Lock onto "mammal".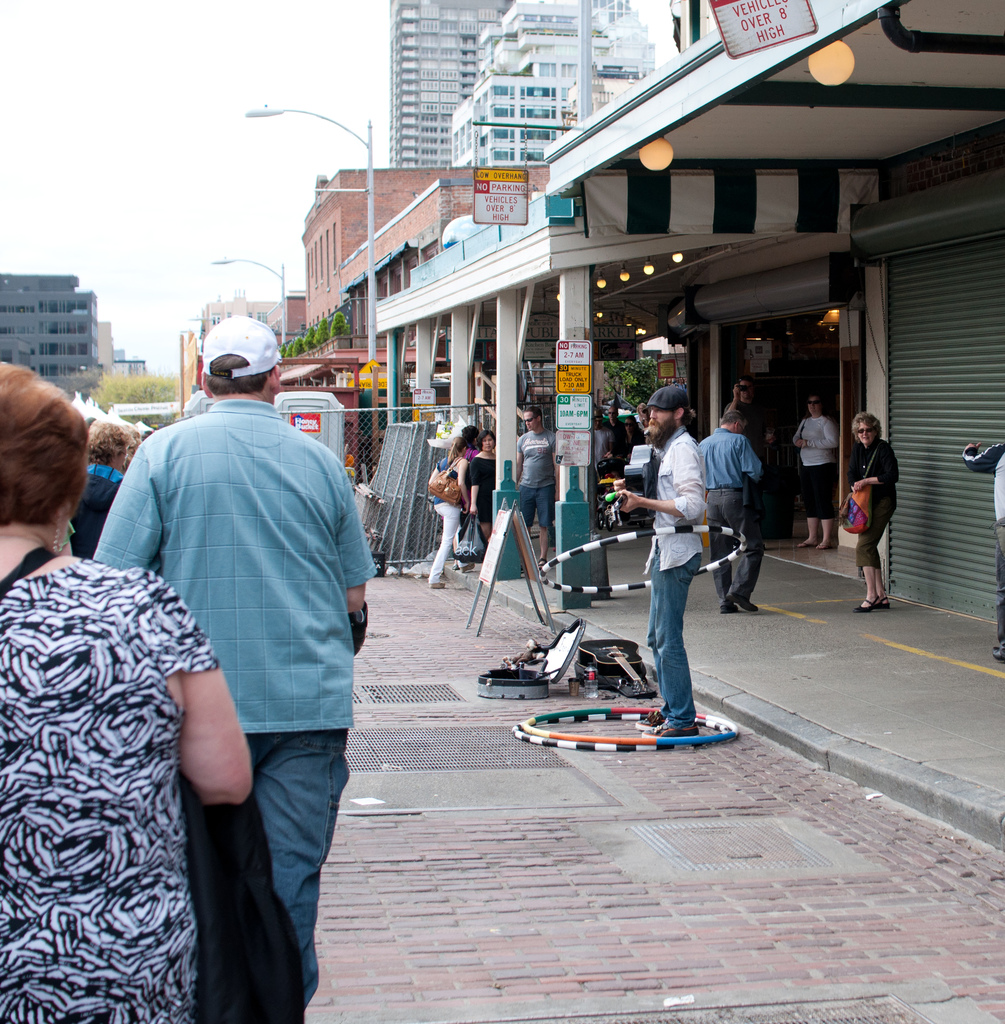
Locked: <bbox>964, 442, 1004, 655</bbox>.
